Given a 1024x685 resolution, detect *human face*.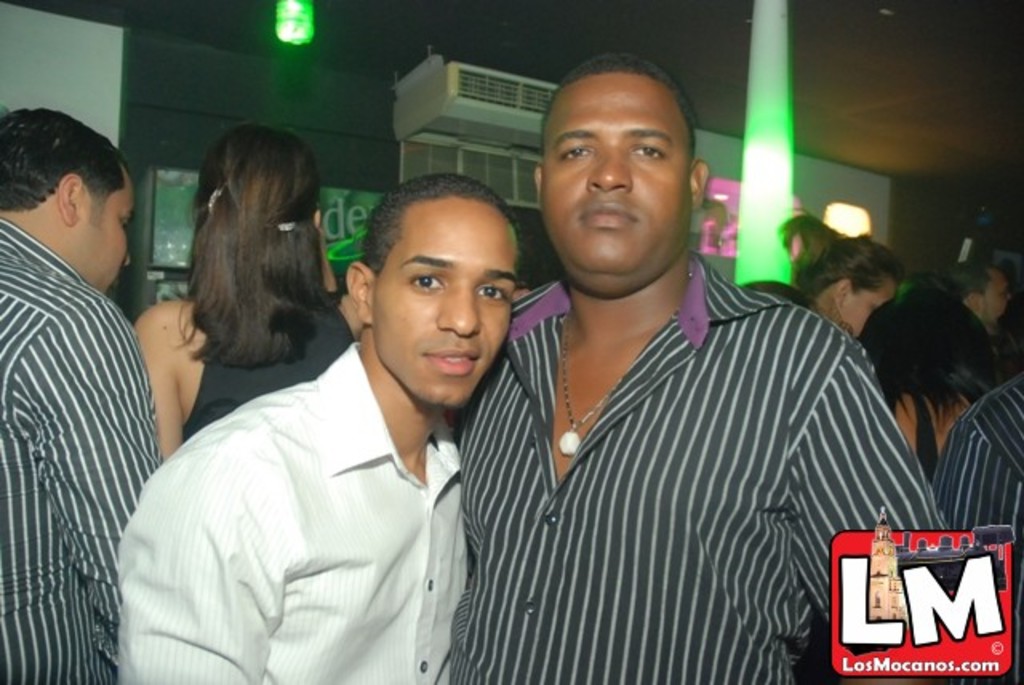
box(541, 72, 691, 277).
